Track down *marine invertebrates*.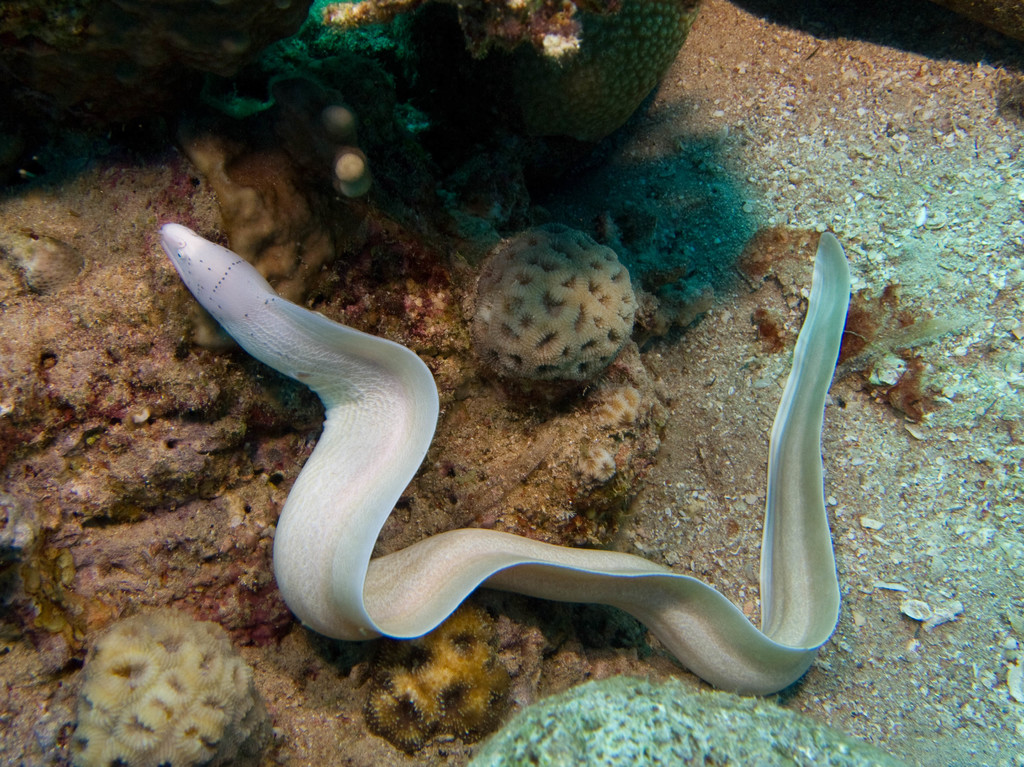
Tracked to bbox(166, 254, 853, 751).
